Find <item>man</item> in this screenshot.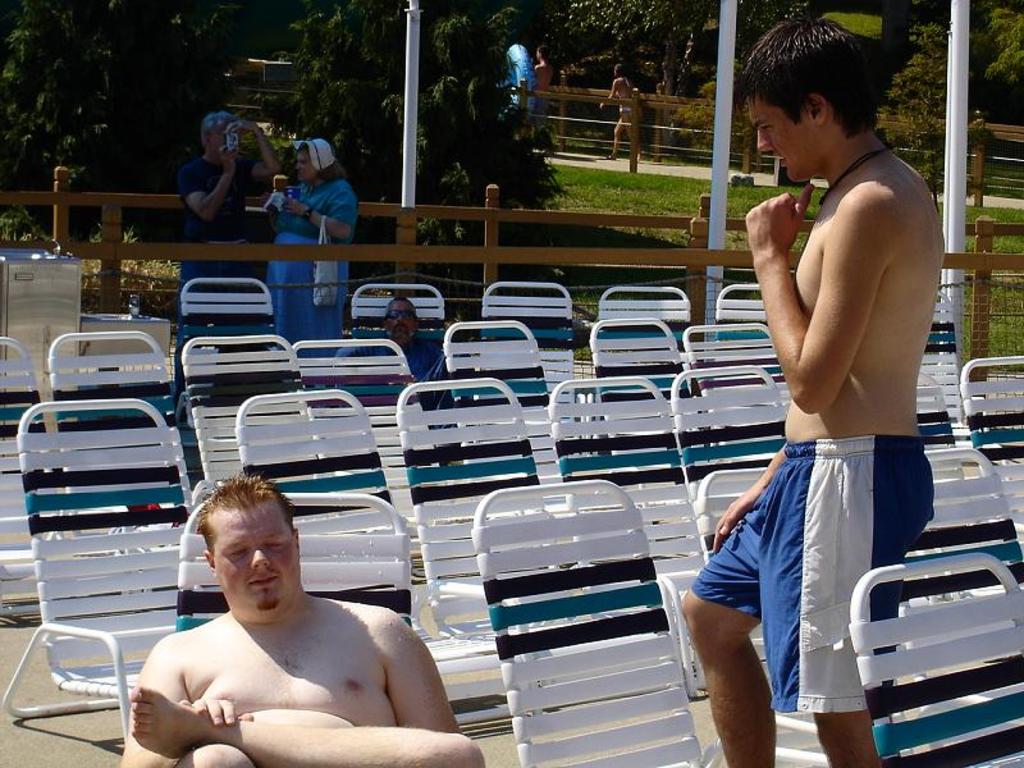
The bounding box for <item>man</item> is 325, 300, 461, 443.
